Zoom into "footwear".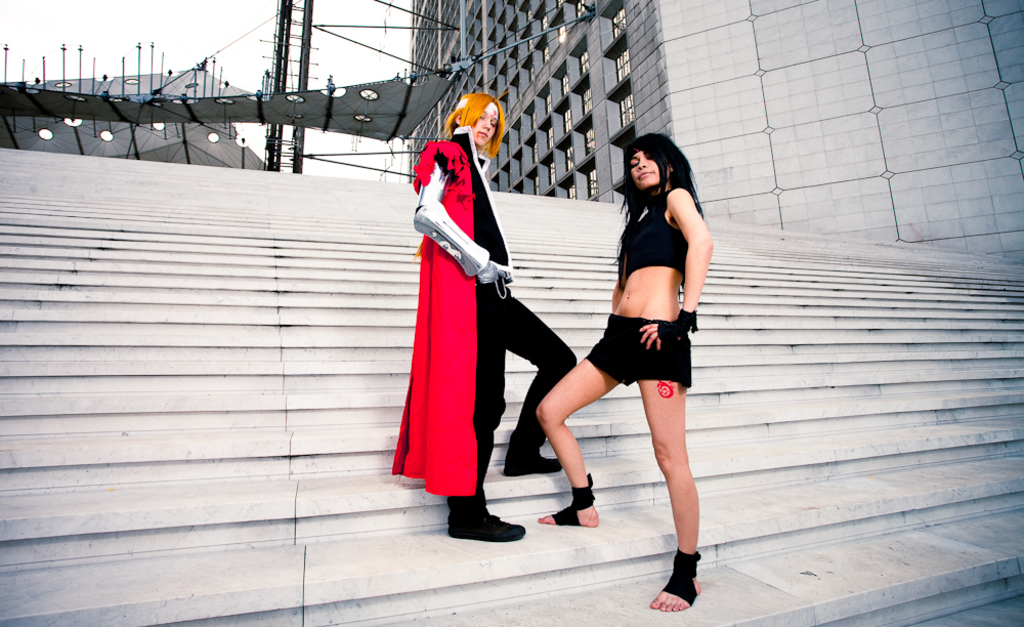
Zoom target: (552, 470, 595, 527).
